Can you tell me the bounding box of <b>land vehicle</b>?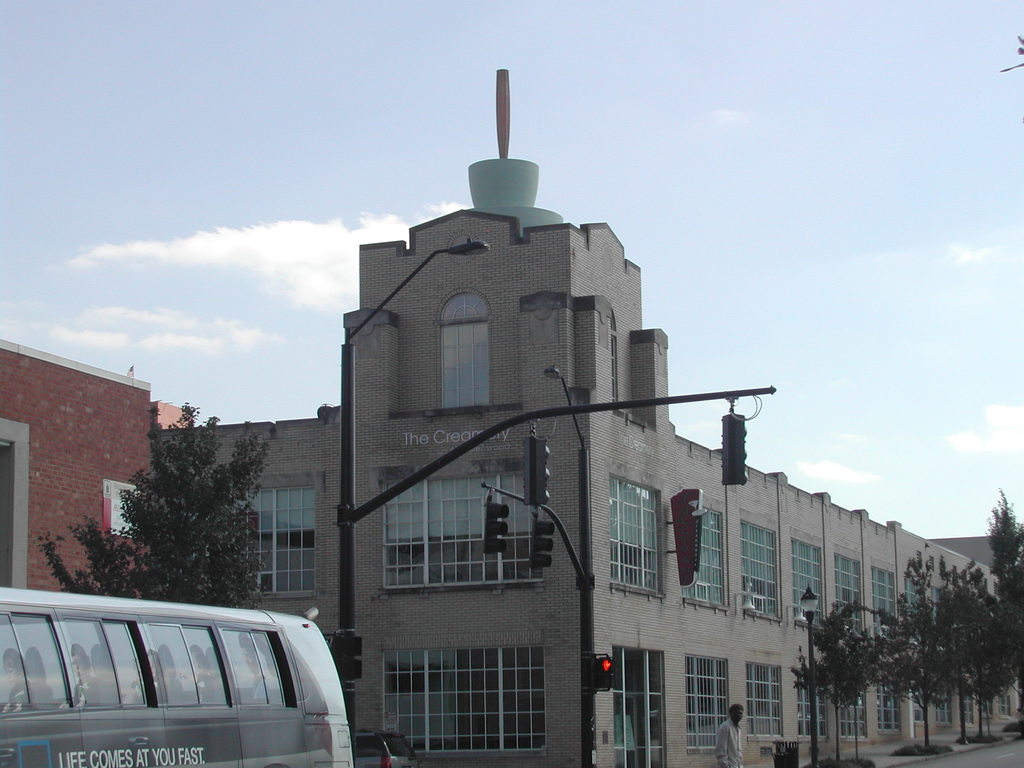
crop(6, 591, 394, 767).
